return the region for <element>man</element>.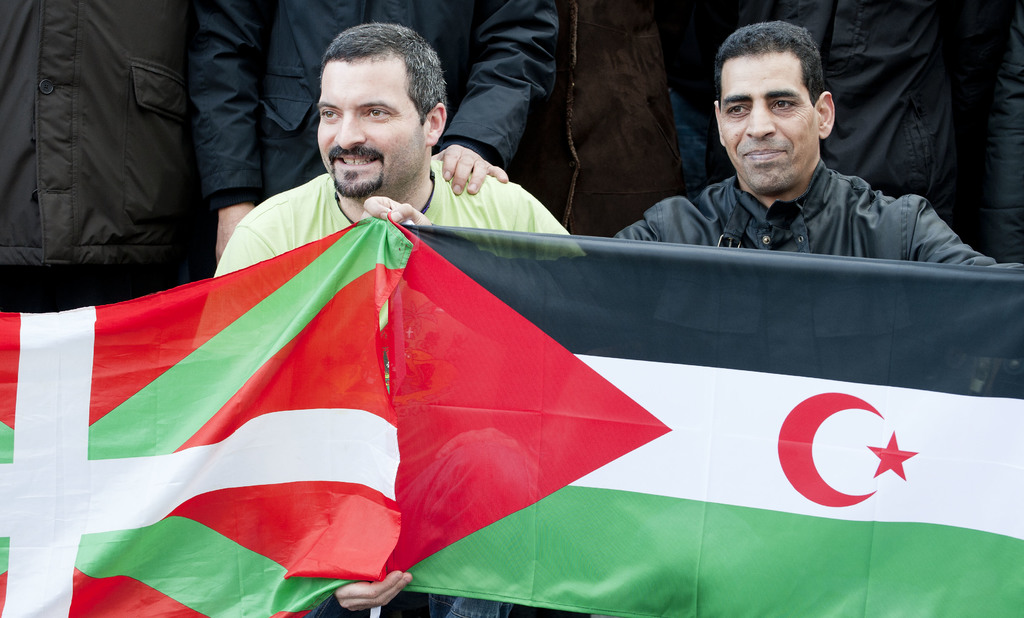
left=2, top=0, right=200, bottom=307.
